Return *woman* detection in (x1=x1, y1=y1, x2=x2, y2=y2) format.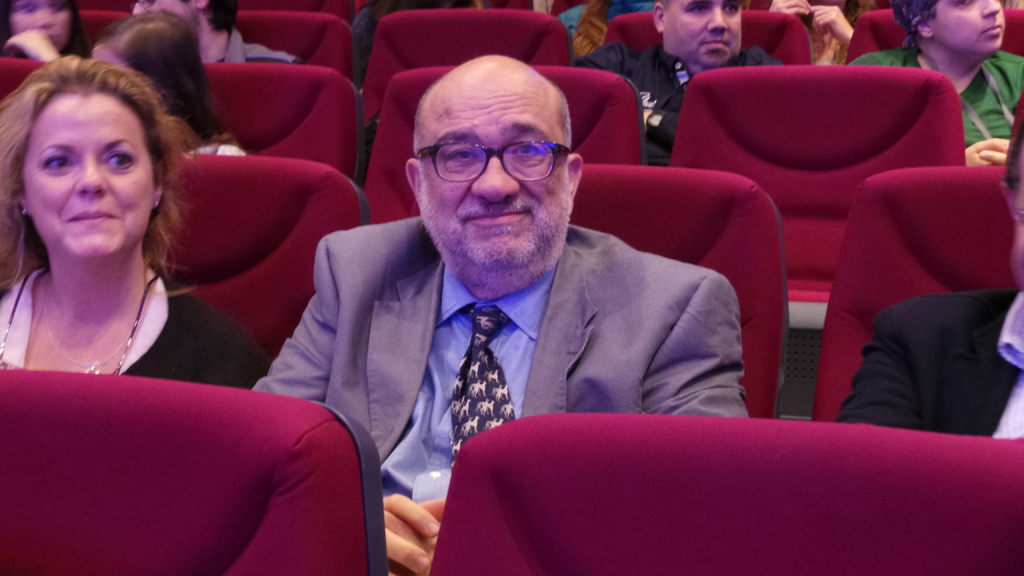
(x1=0, y1=0, x2=92, y2=76).
